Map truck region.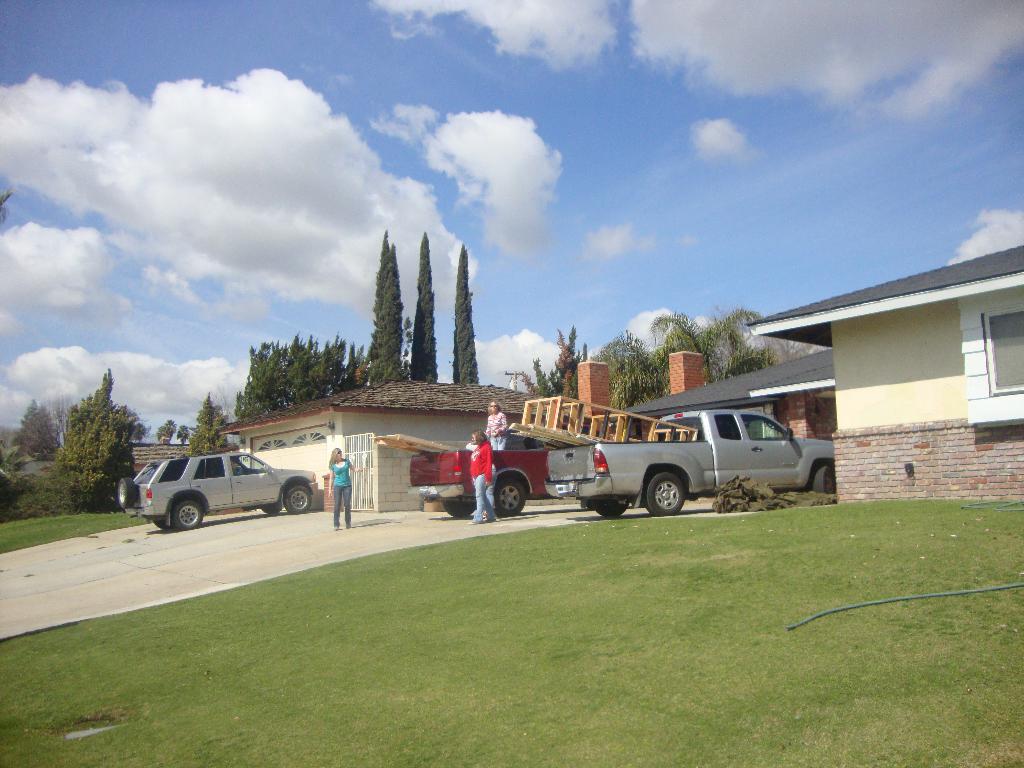
Mapped to BBox(406, 444, 580, 520).
